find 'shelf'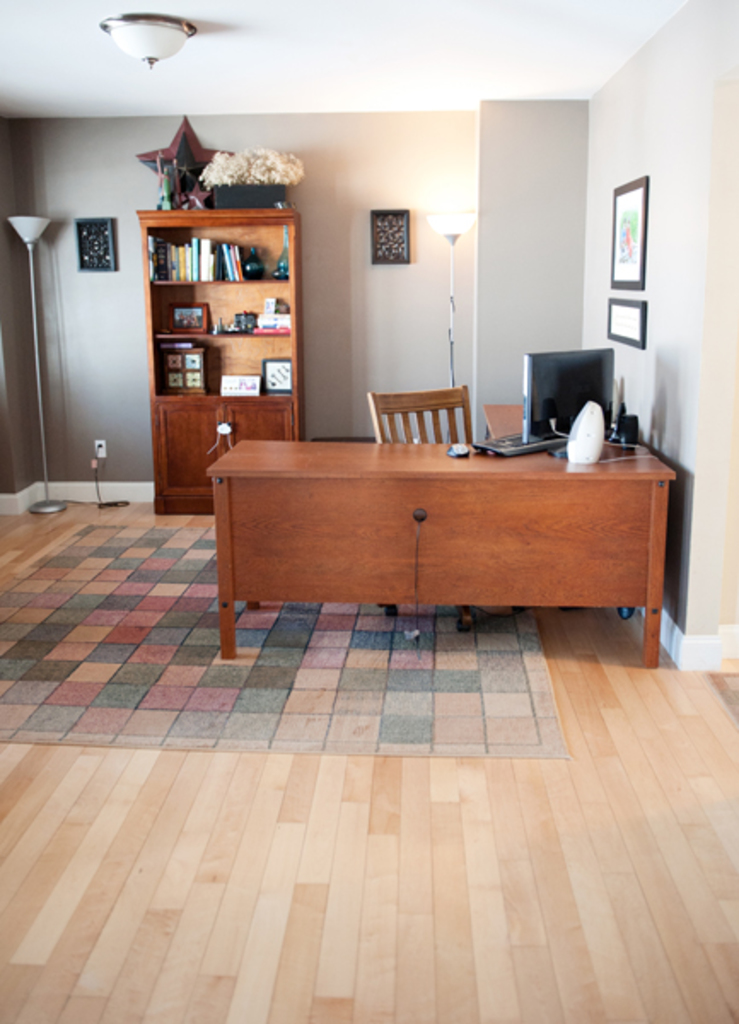
crop(135, 191, 316, 410)
